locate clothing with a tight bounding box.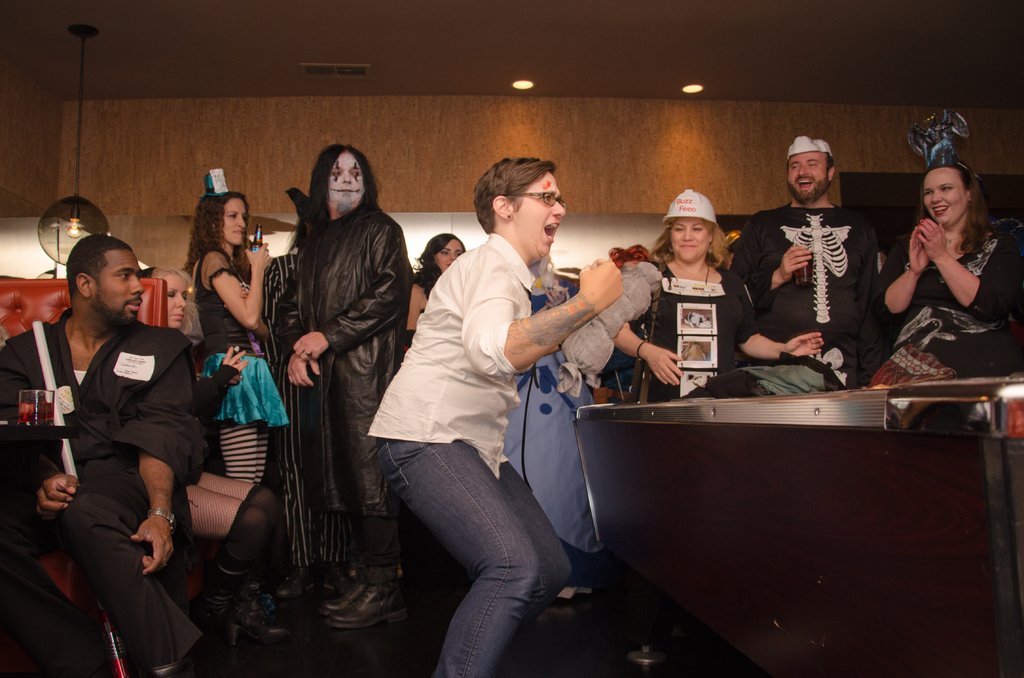
l=364, t=234, r=572, b=677.
